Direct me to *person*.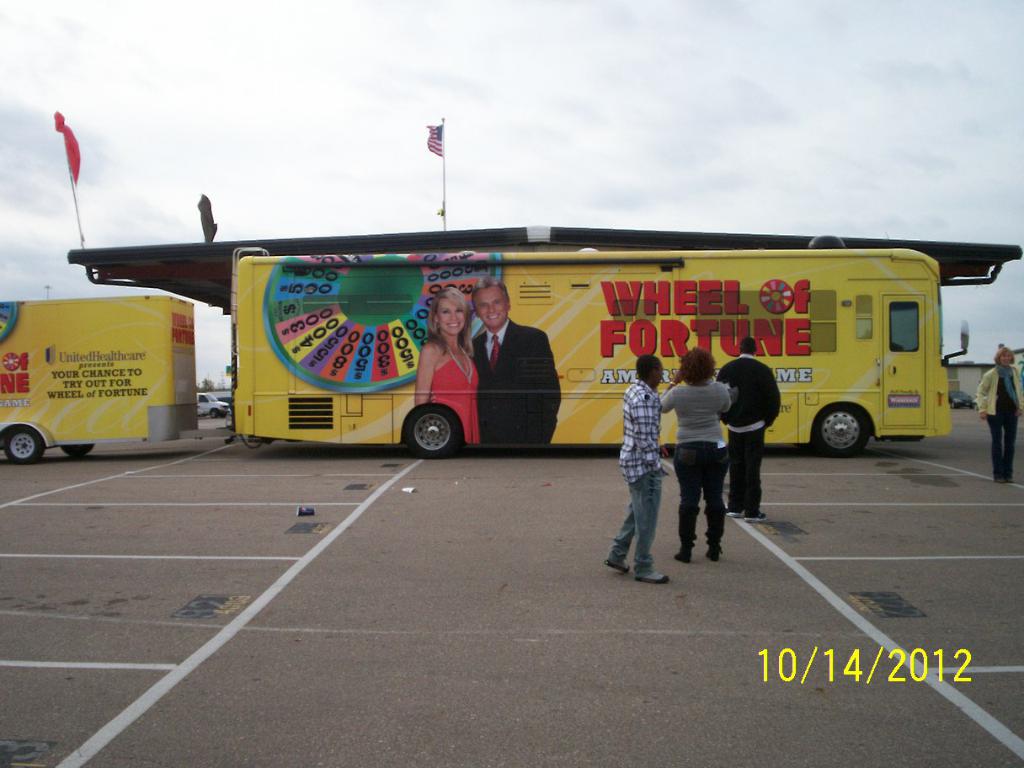
Direction: (x1=713, y1=335, x2=787, y2=517).
